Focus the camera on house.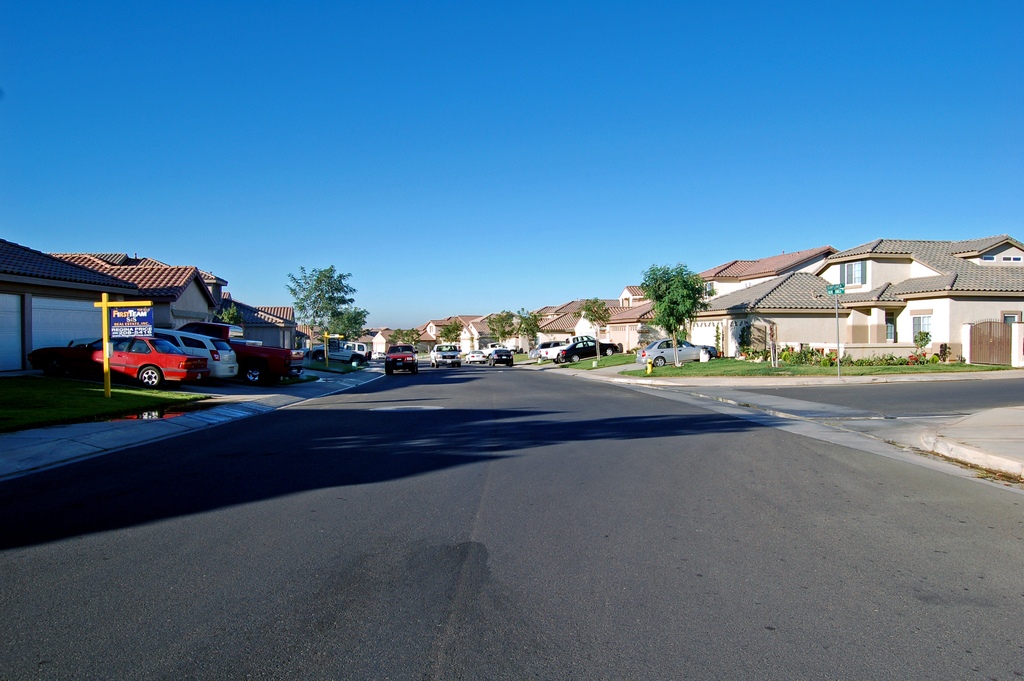
Focus region: bbox=(619, 279, 662, 305).
